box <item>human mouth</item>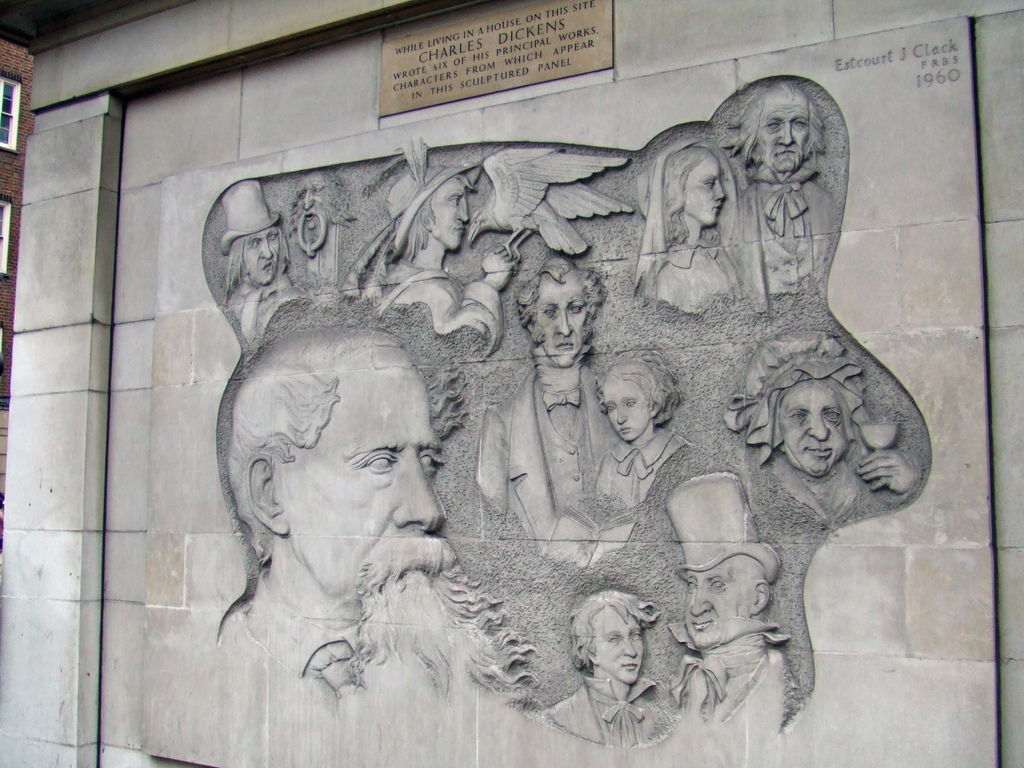
crop(690, 620, 715, 628)
